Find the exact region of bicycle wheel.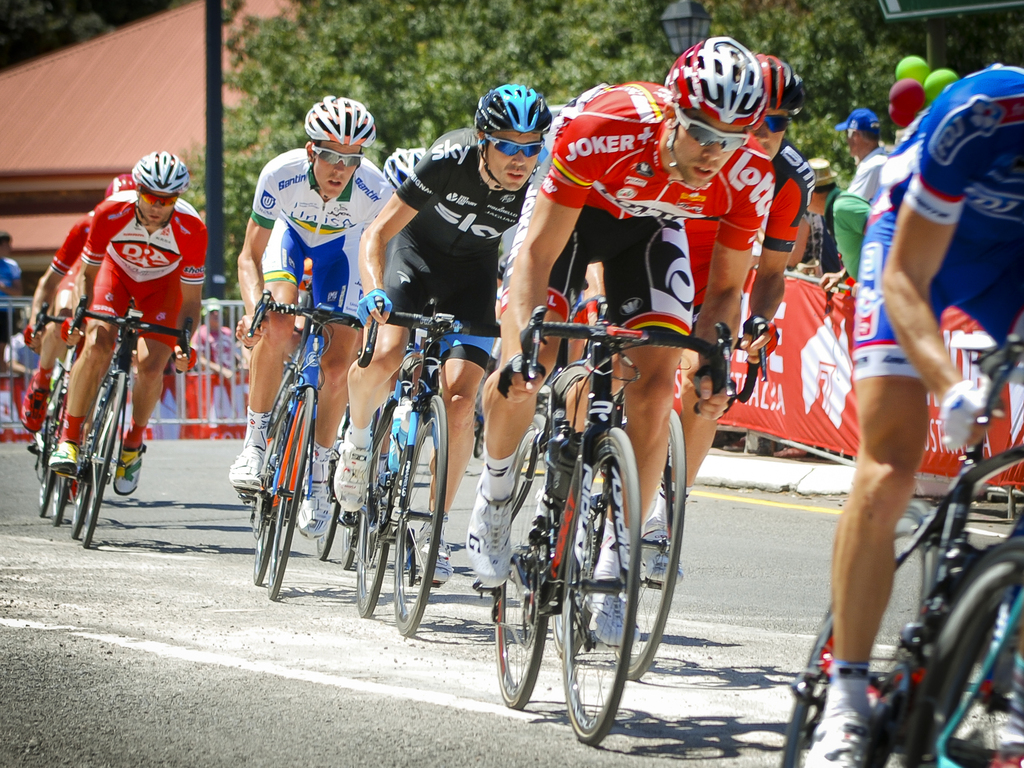
Exact region: left=396, top=399, right=445, bottom=636.
